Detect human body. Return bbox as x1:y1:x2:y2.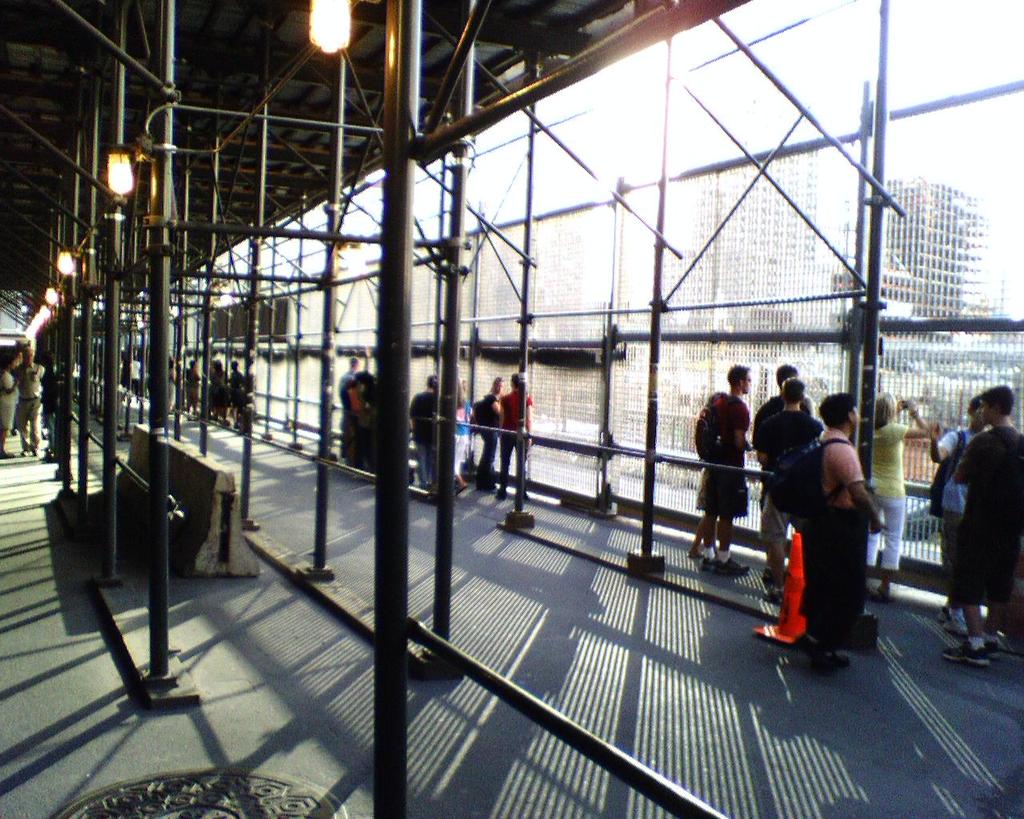
165:366:242:429.
